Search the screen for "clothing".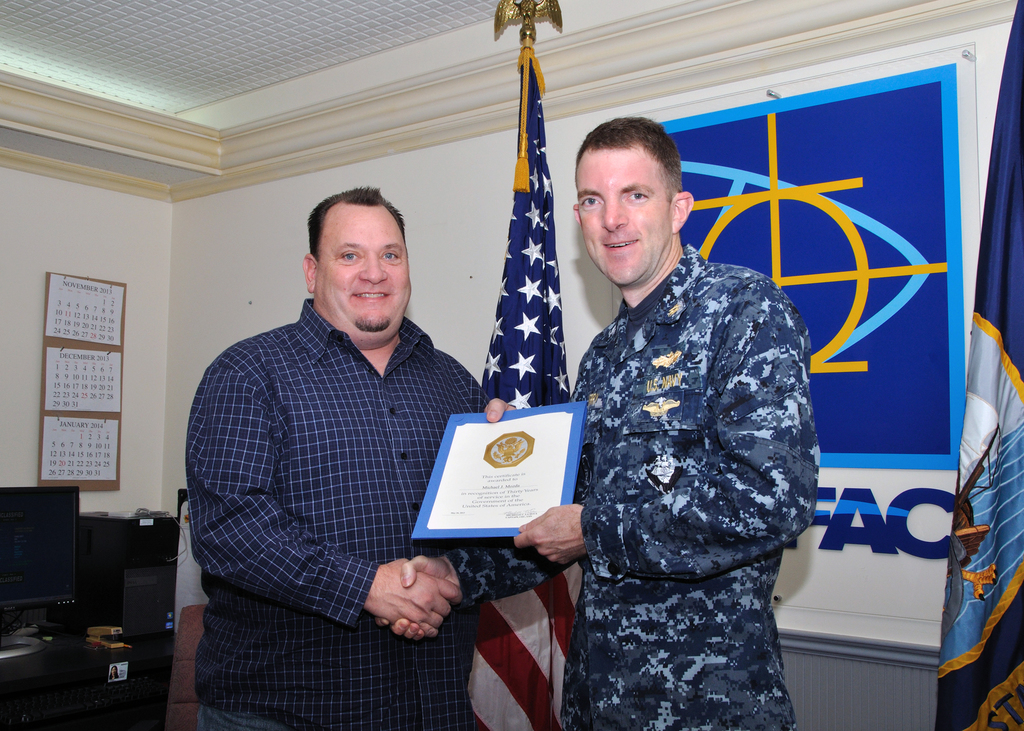
Found at BBox(180, 293, 497, 730).
